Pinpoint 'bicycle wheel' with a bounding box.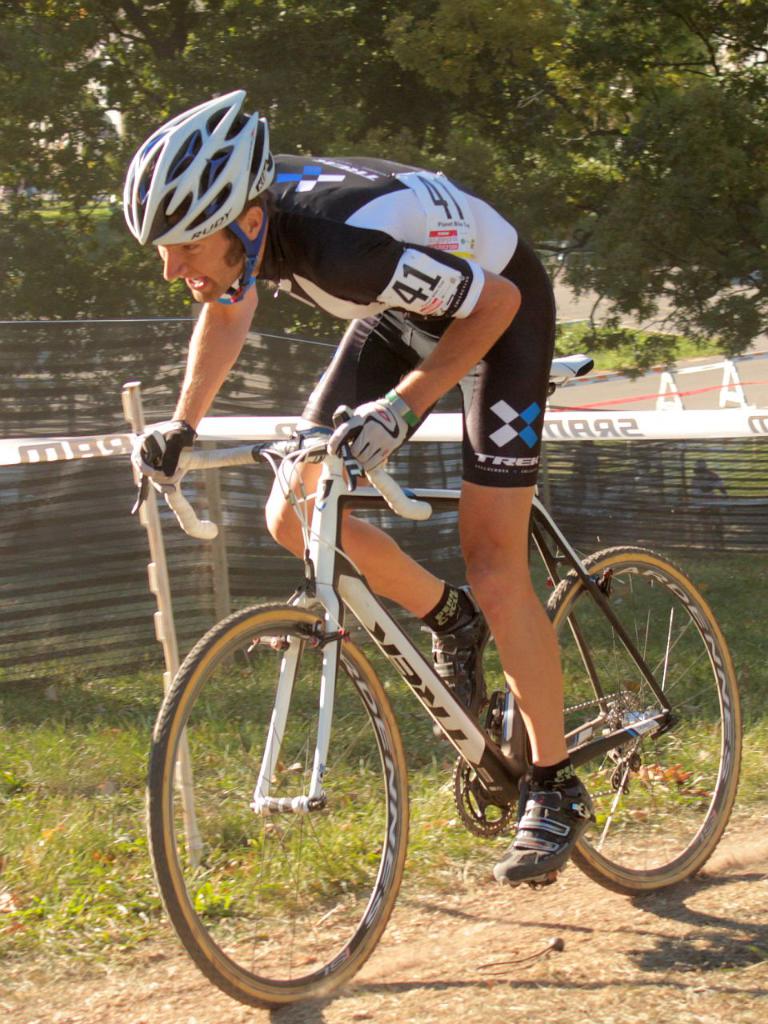
bbox=(147, 598, 411, 1011).
